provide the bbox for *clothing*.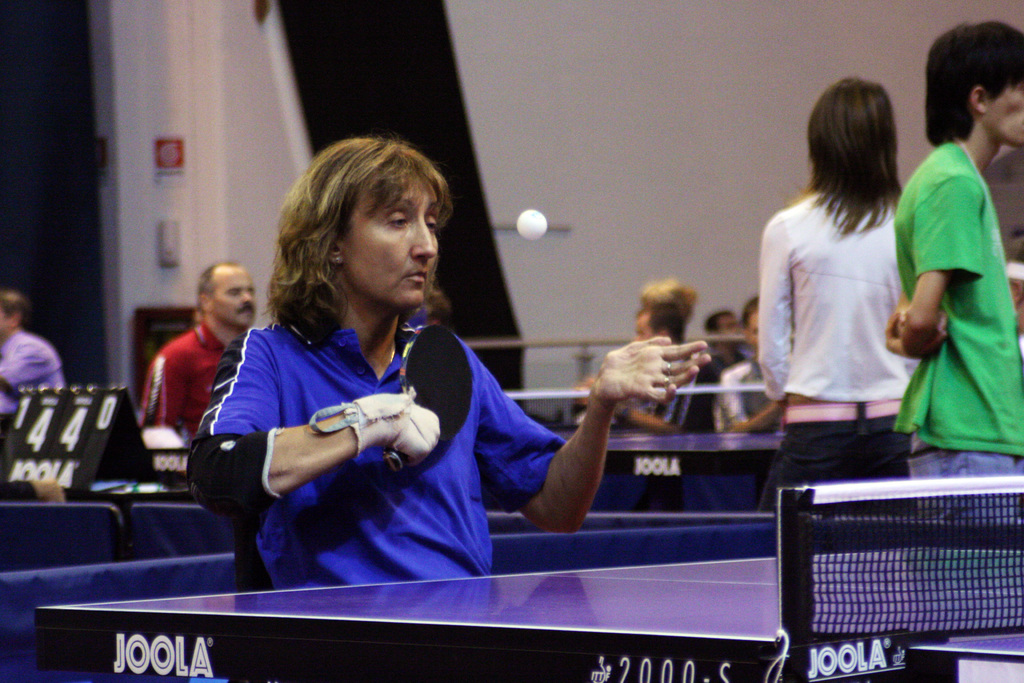
[708,363,766,431].
